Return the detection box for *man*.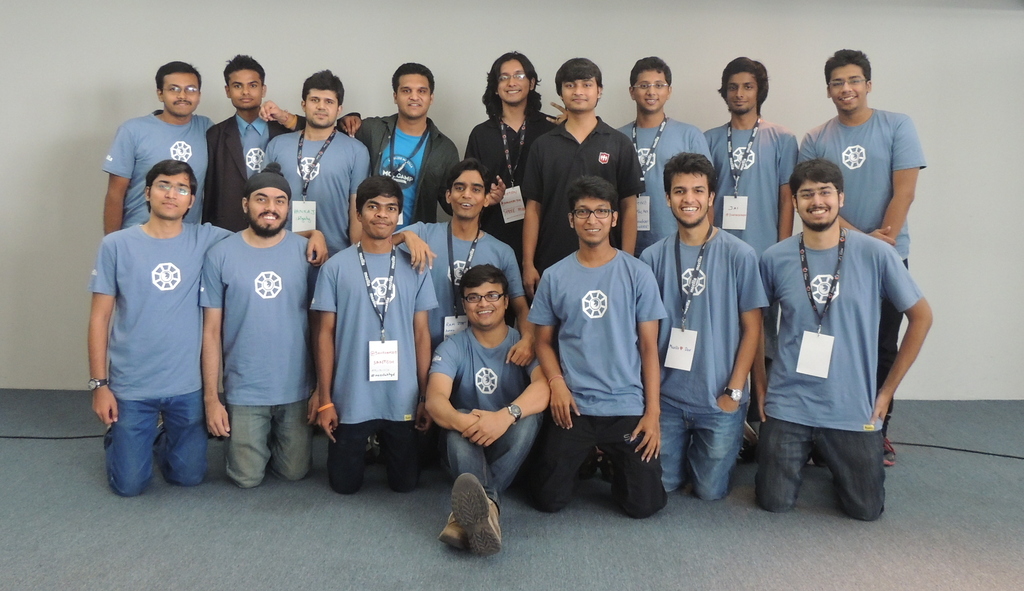
104,60,214,236.
